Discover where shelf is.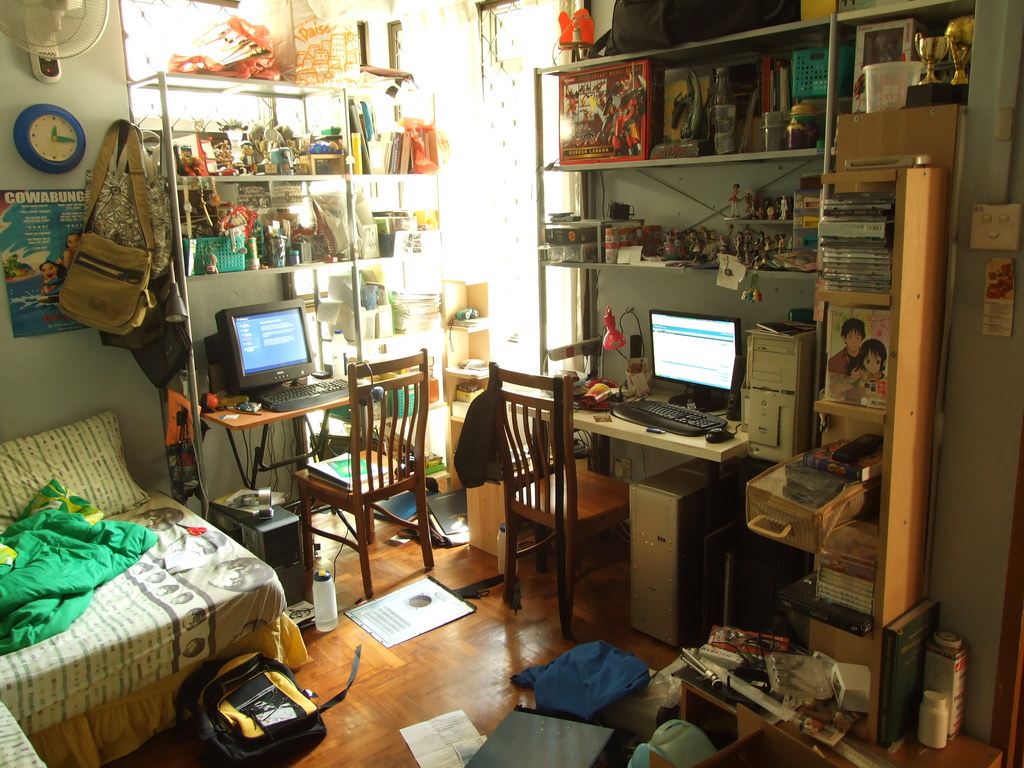
Discovered at 137:67:359:187.
